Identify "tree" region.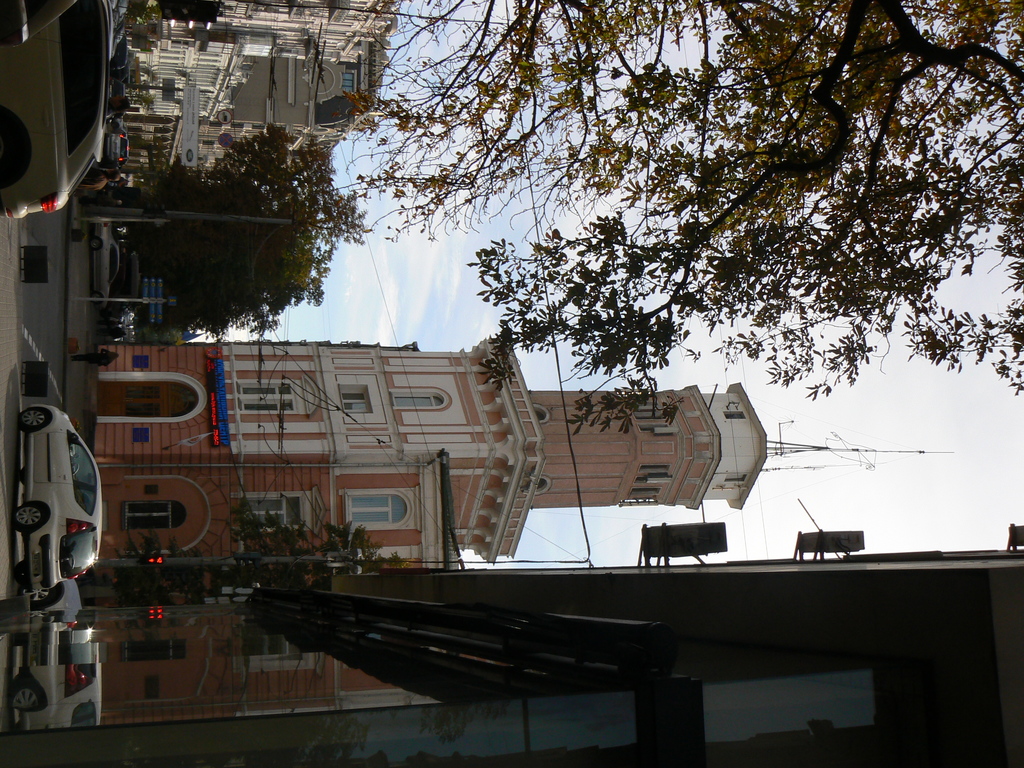
Region: Rect(321, 37, 964, 511).
